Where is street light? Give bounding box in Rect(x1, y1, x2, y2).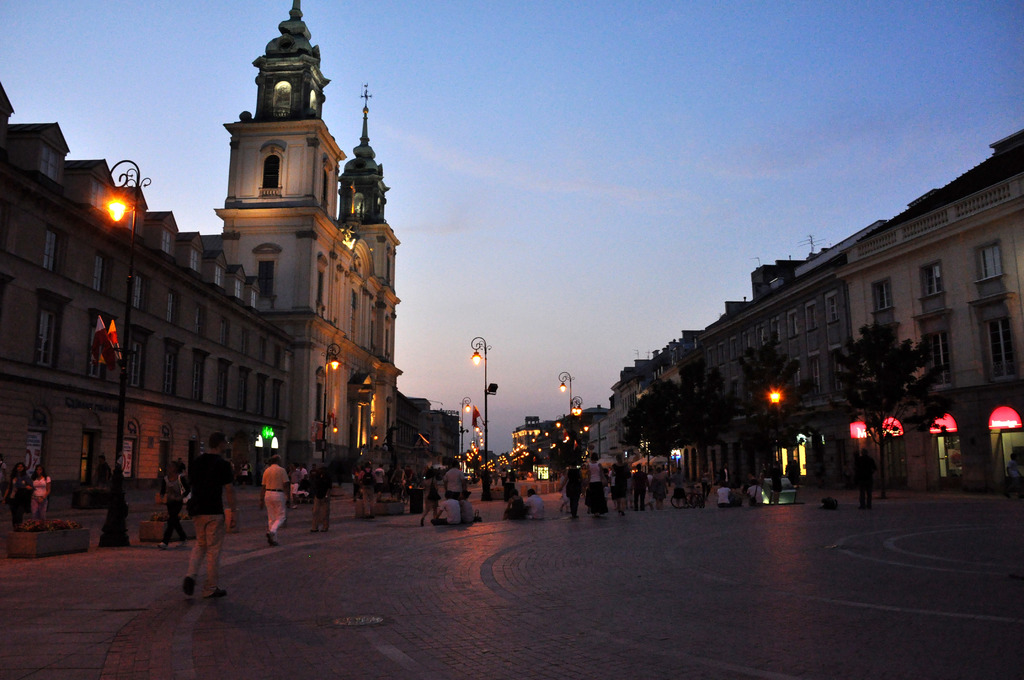
Rect(95, 156, 154, 550).
